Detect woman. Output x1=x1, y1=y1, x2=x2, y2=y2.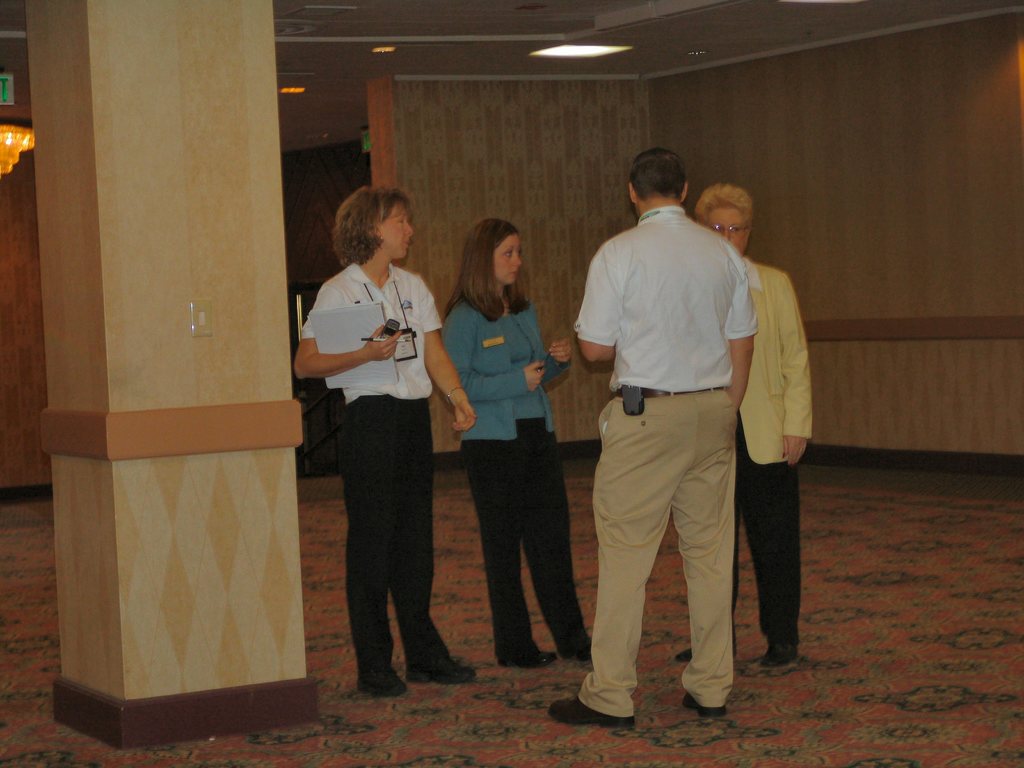
x1=294, y1=184, x2=477, y2=699.
